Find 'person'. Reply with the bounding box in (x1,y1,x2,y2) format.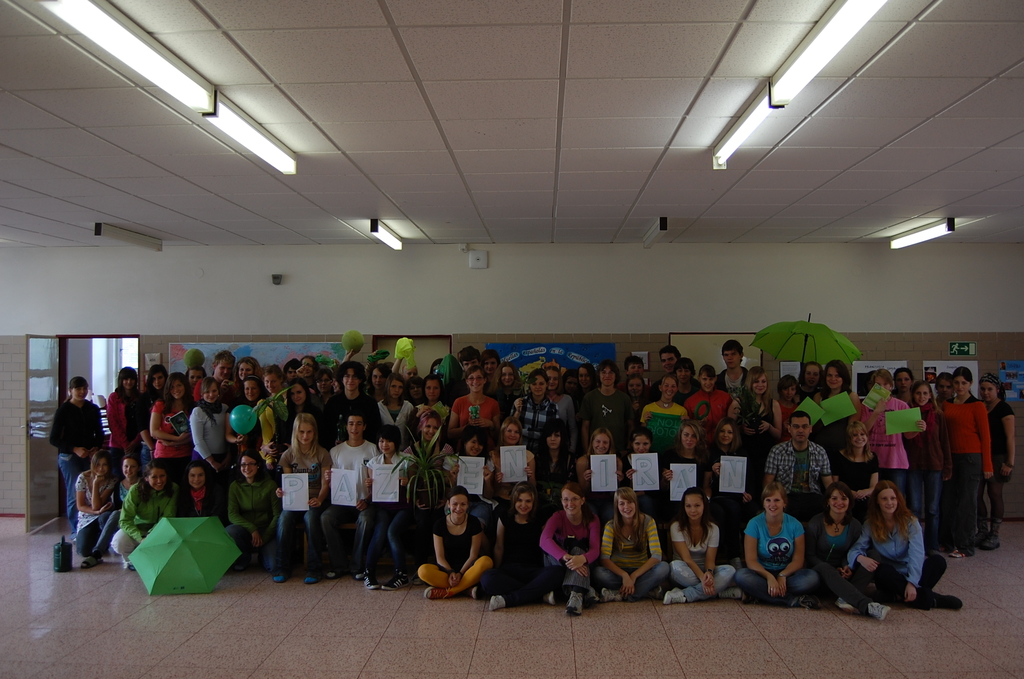
(171,458,226,522).
